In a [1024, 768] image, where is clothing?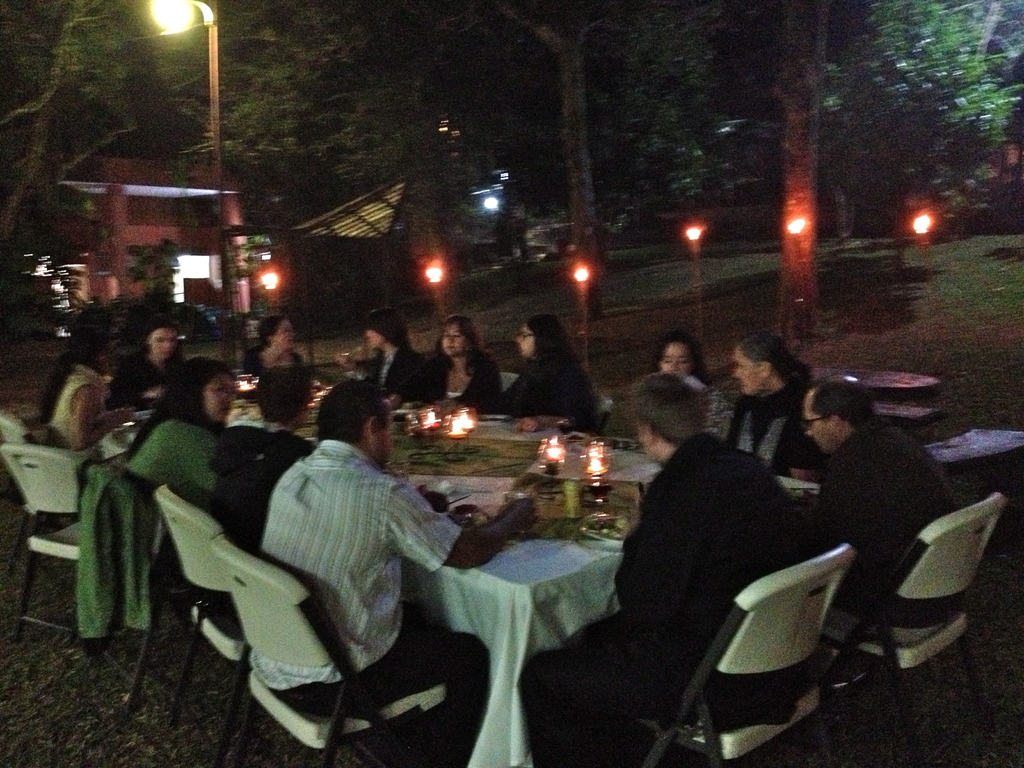
<box>115,314,183,400</box>.
